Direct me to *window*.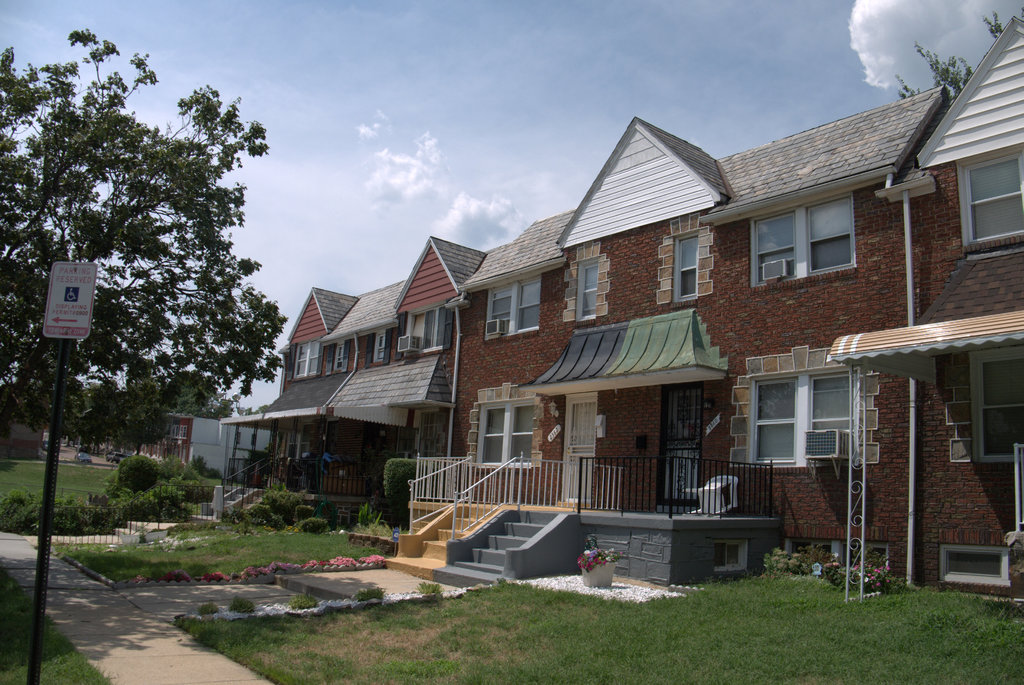
Direction: (left=486, top=278, right=540, bottom=330).
